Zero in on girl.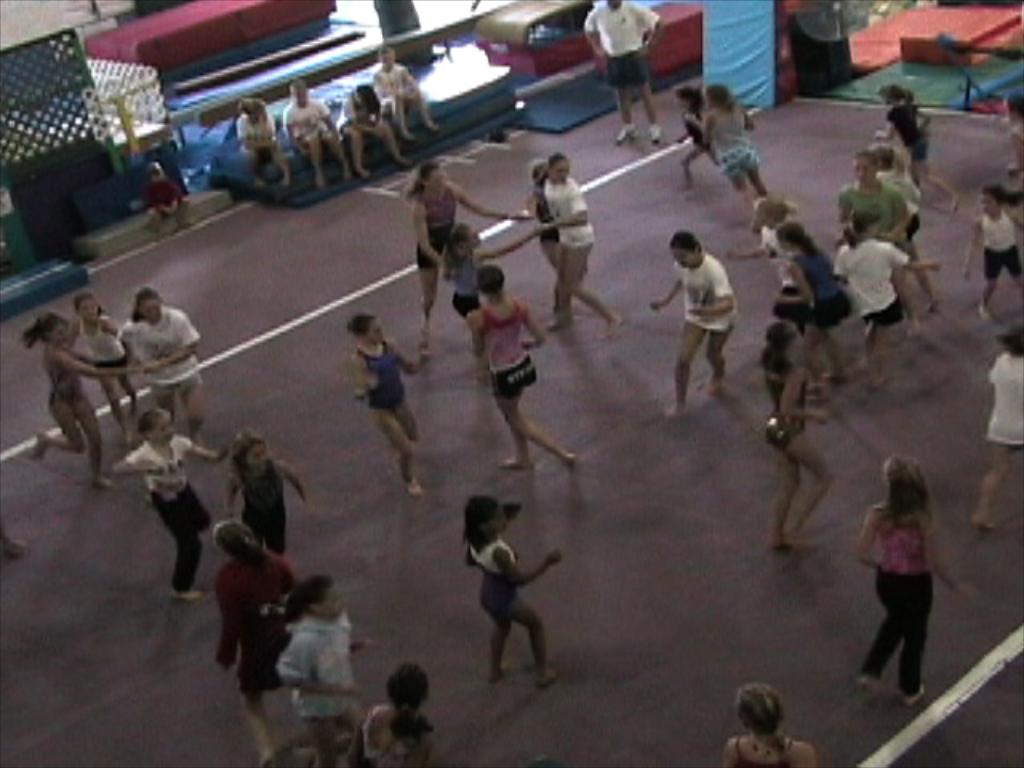
Zeroed in: box=[701, 83, 757, 211].
